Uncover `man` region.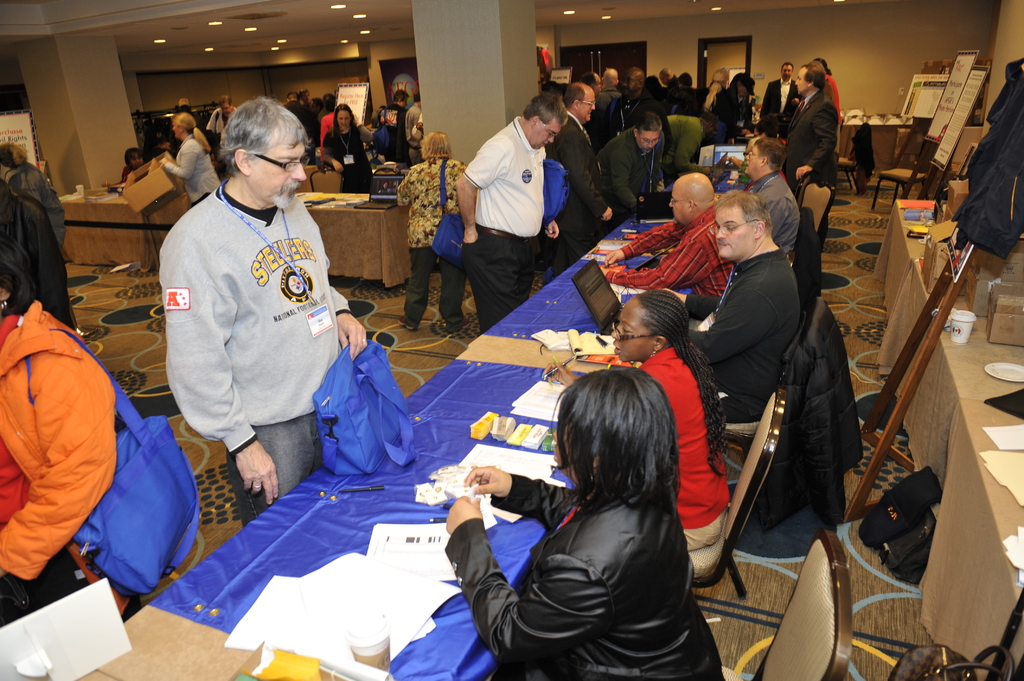
Uncovered: BBox(389, 88, 409, 162).
